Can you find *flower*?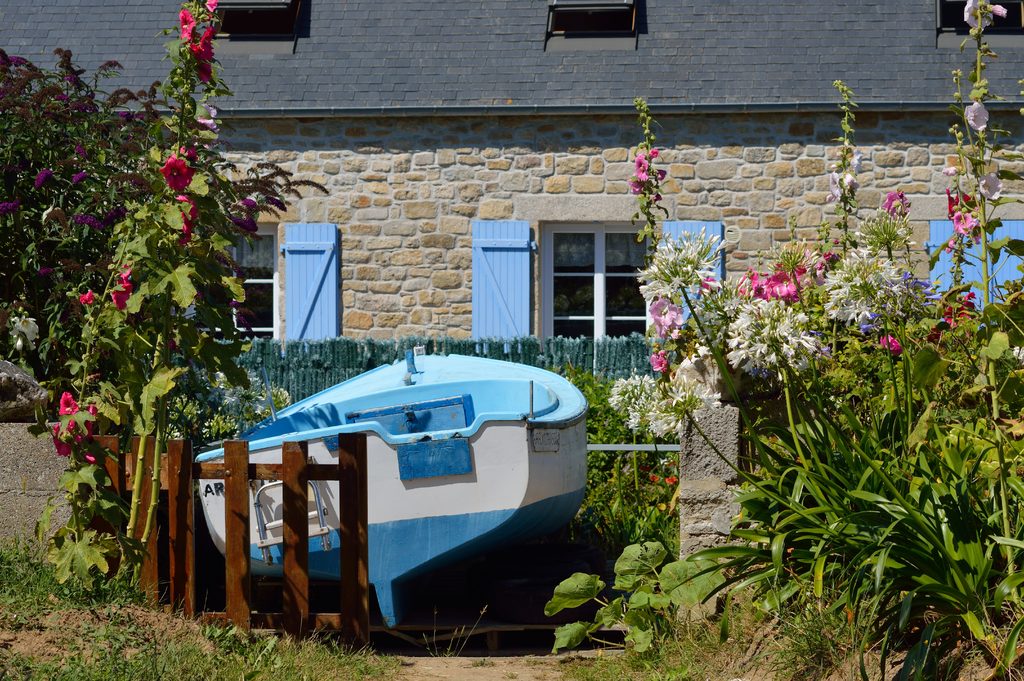
Yes, bounding box: detection(243, 197, 257, 208).
